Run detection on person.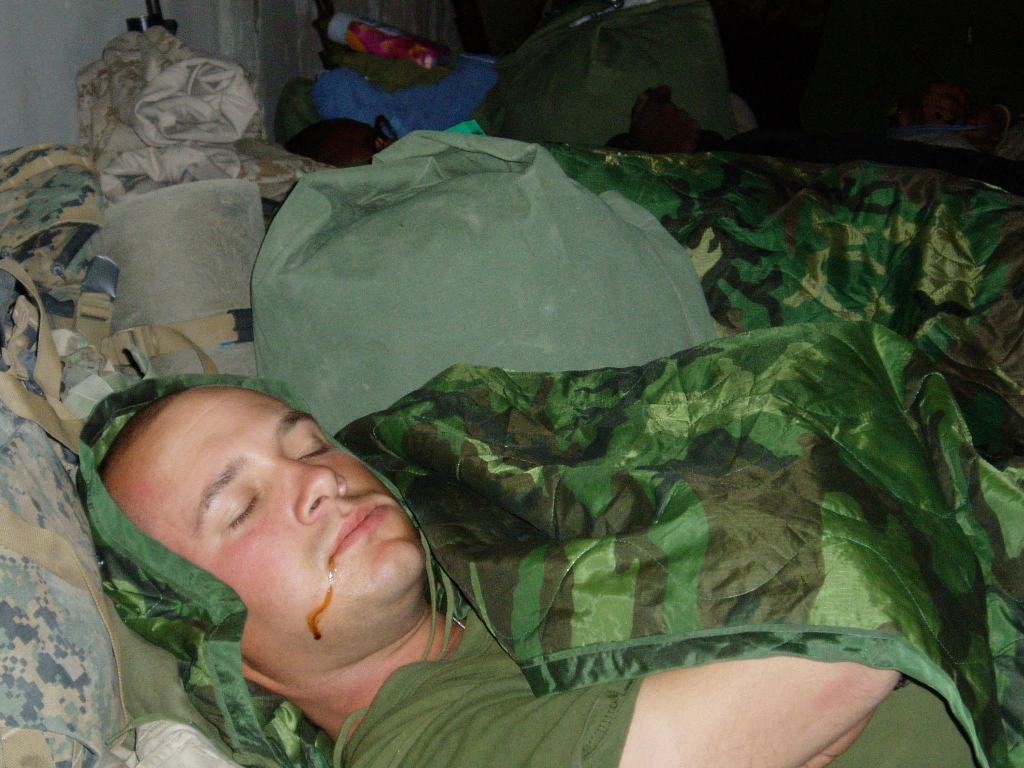
Result: <box>84,377,981,767</box>.
